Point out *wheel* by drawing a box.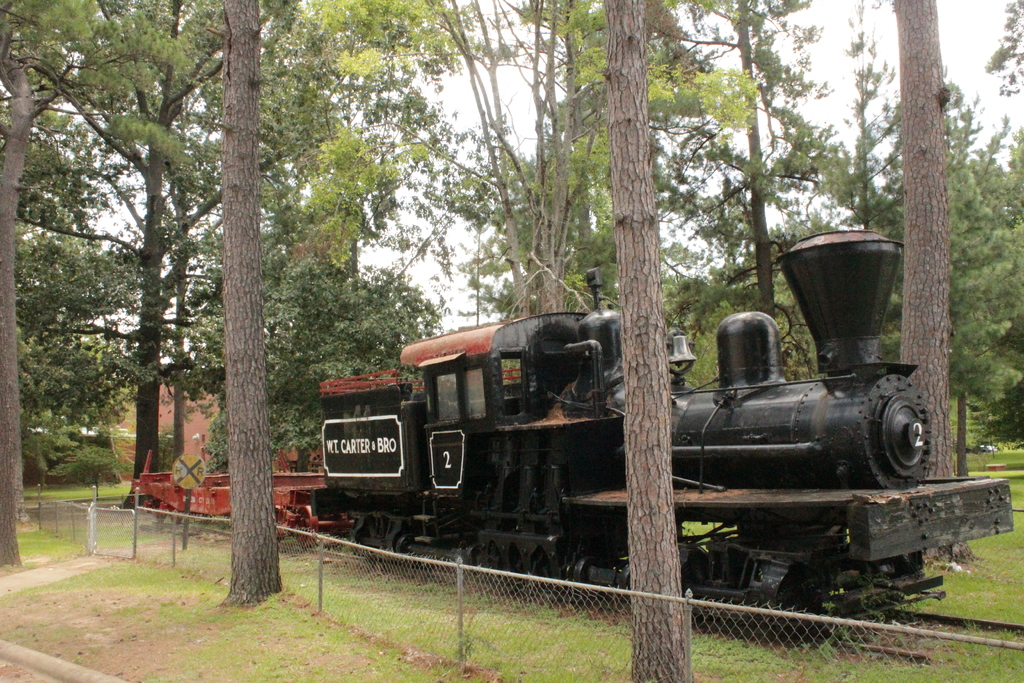
crop(302, 504, 318, 552).
